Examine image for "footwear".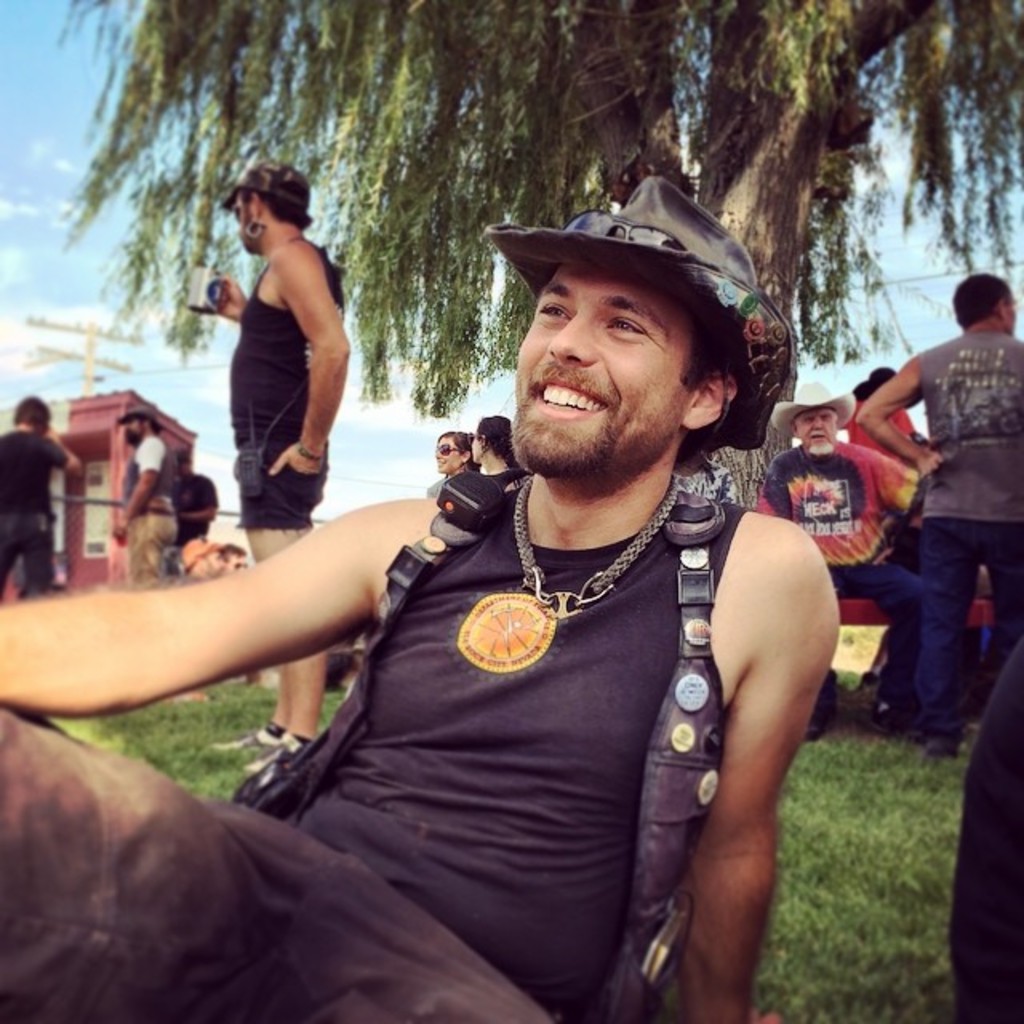
Examination result: rect(877, 698, 898, 736).
